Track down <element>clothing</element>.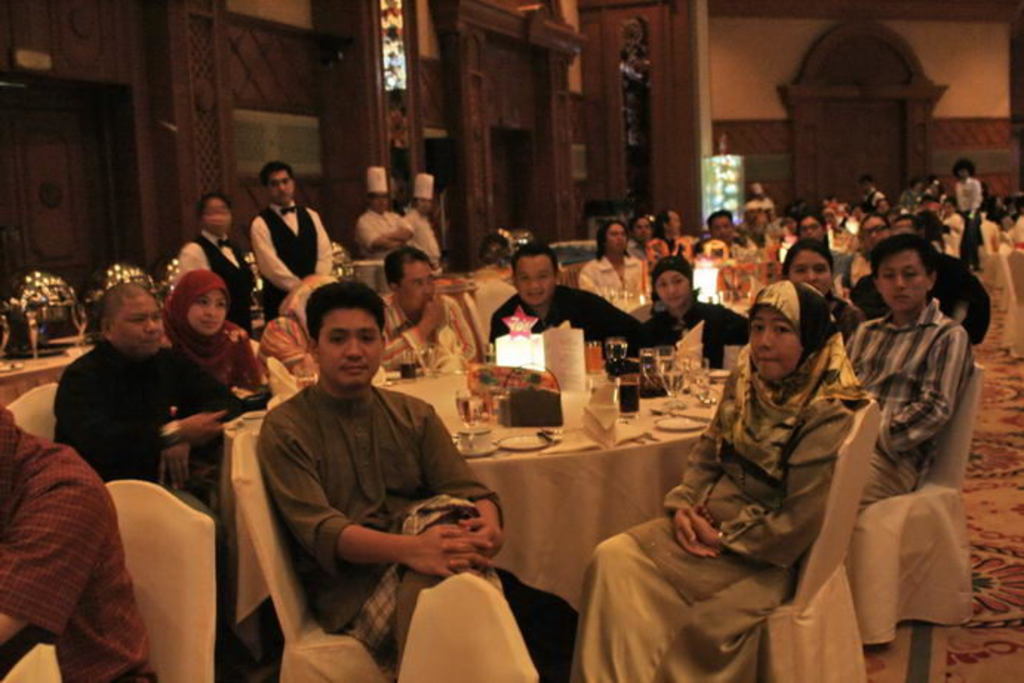
Tracked to [x1=596, y1=302, x2=913, y2=677].
